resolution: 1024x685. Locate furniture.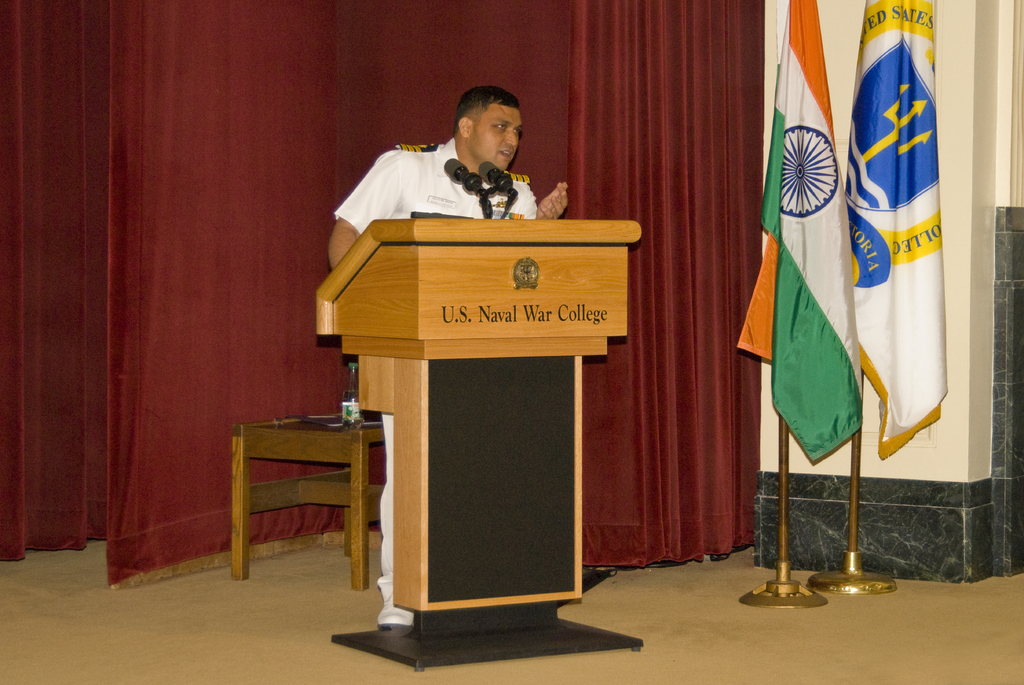
[x1=330, y1=214, x2=640, y2=674].
